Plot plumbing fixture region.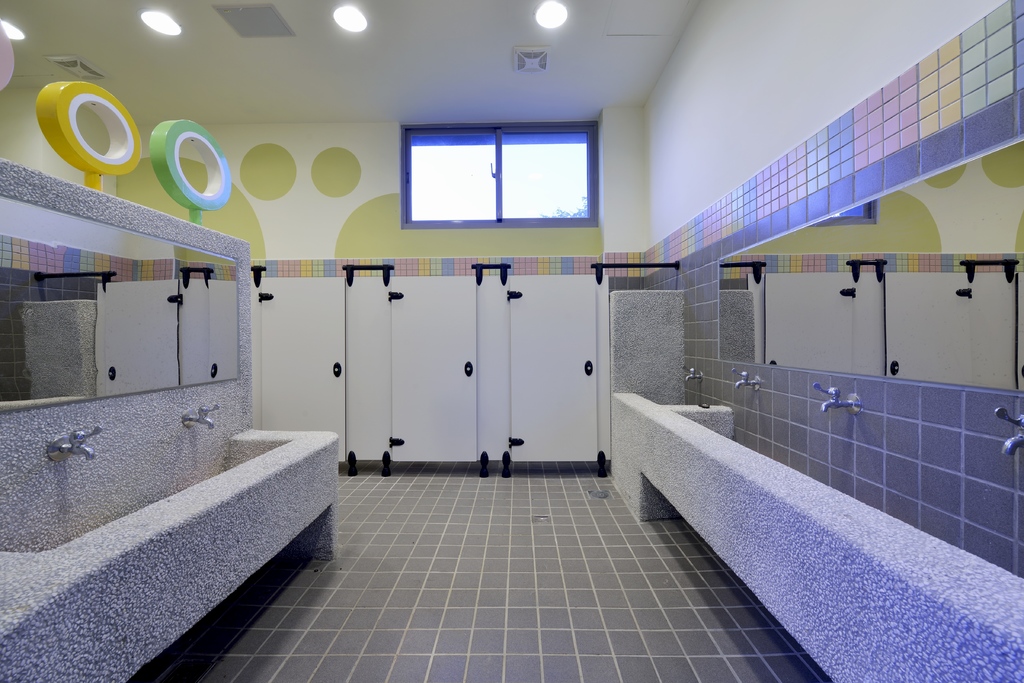
Plotted at (683,365,706,383).
